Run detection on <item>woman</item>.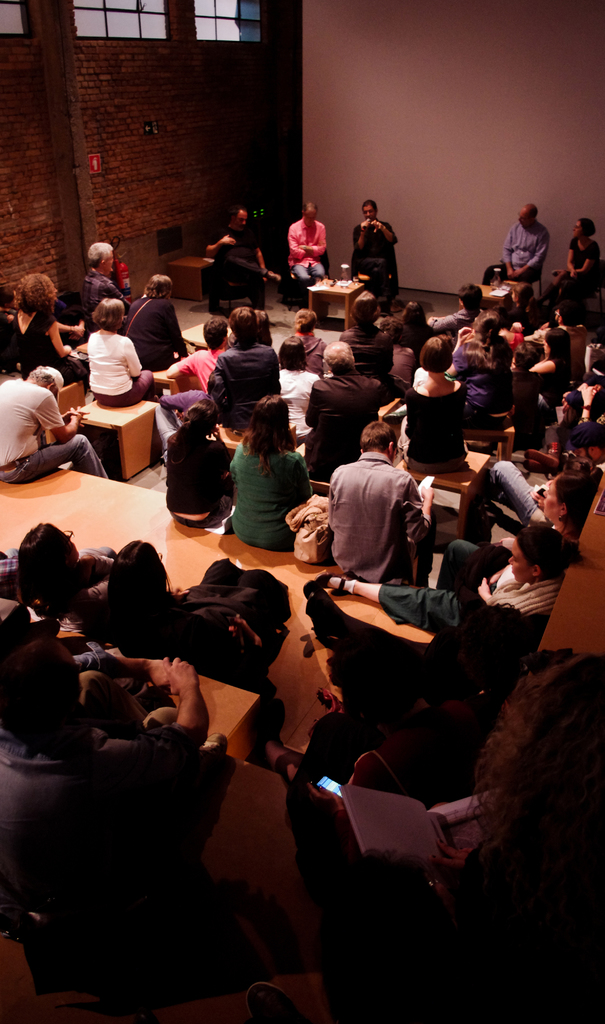
Result: pyautogui.locateOnScreen(122, 274, 185, 374).
